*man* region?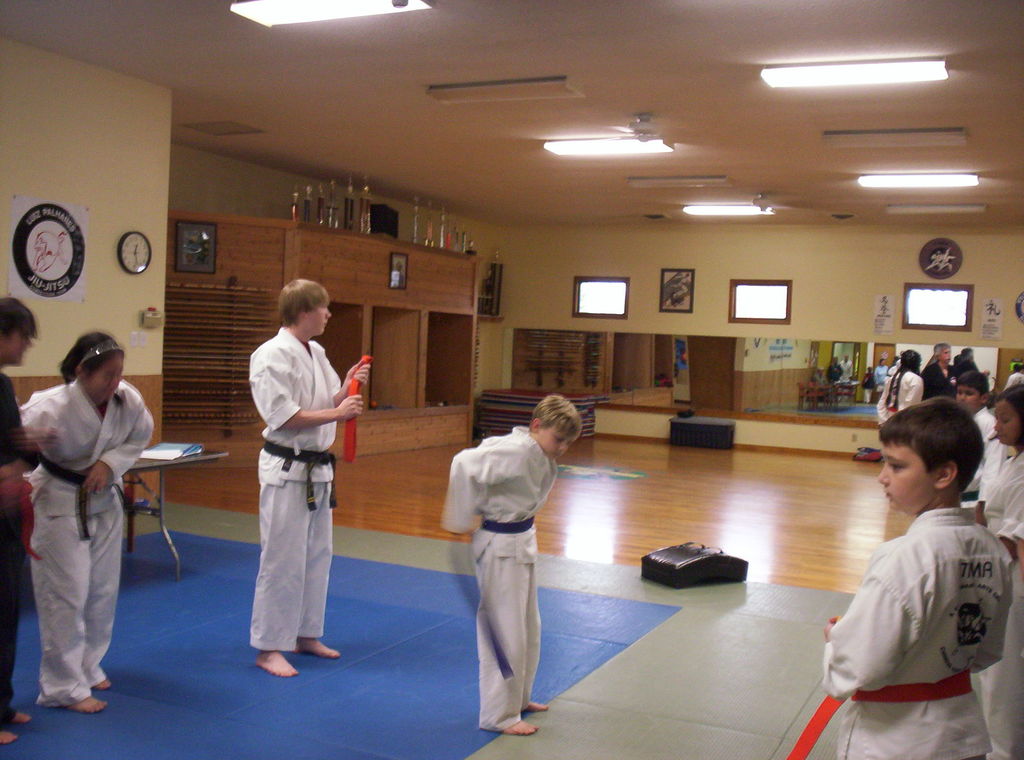
[230, 283, 351, 675]
